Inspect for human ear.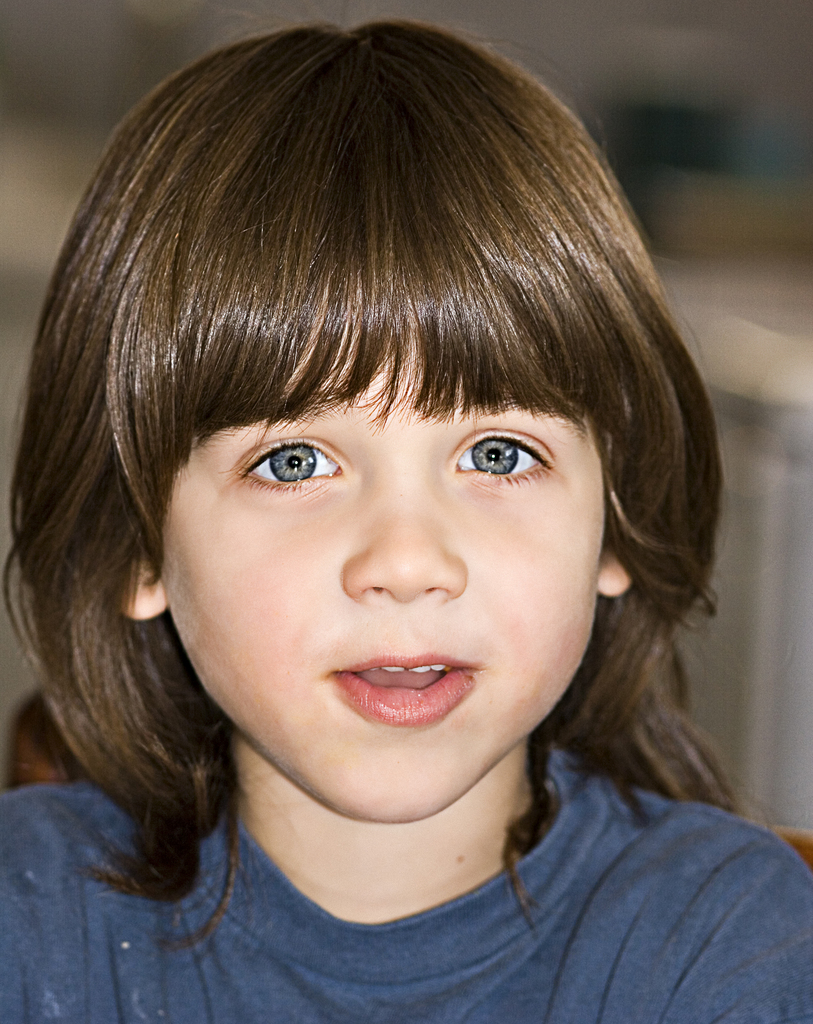
Inspection: detection(117, 556, 167, 619).
